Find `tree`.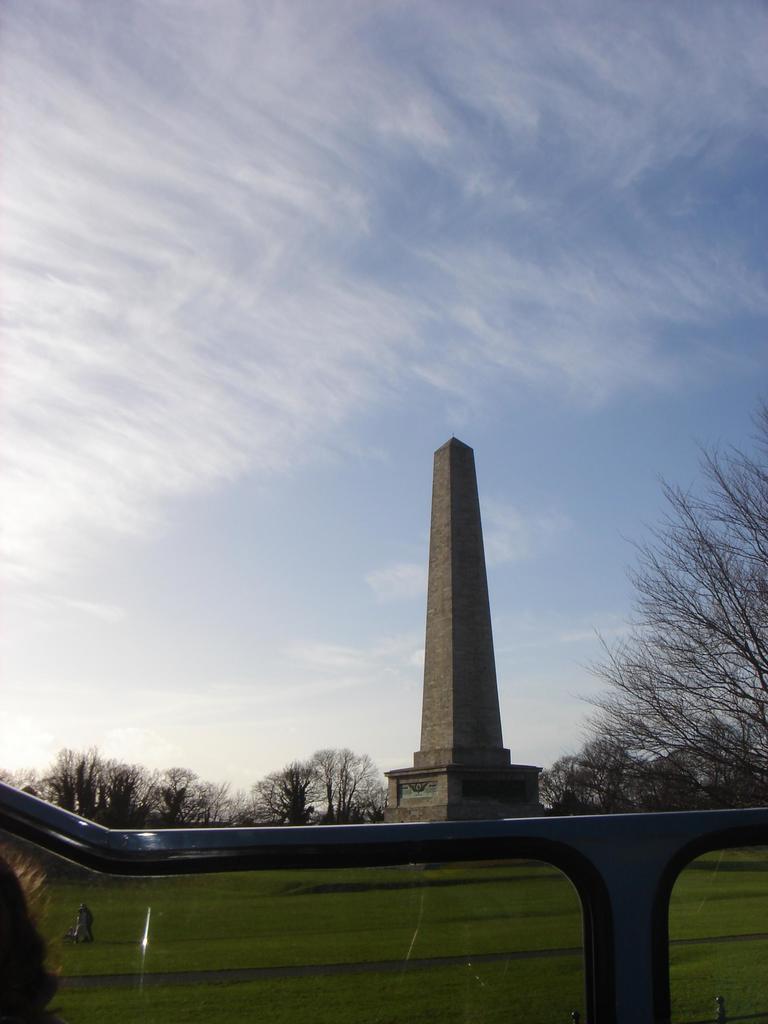
select_region(0, 770, 42, 807).
